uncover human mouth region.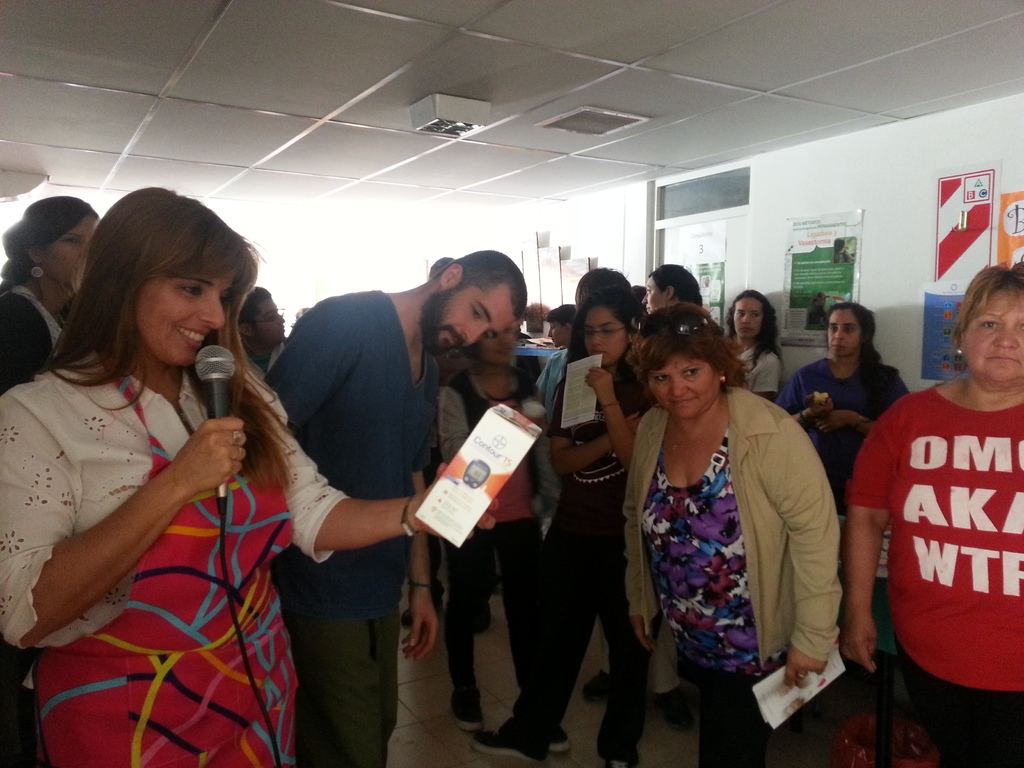
Uncovered: detection(182, 327, 204, 351).
